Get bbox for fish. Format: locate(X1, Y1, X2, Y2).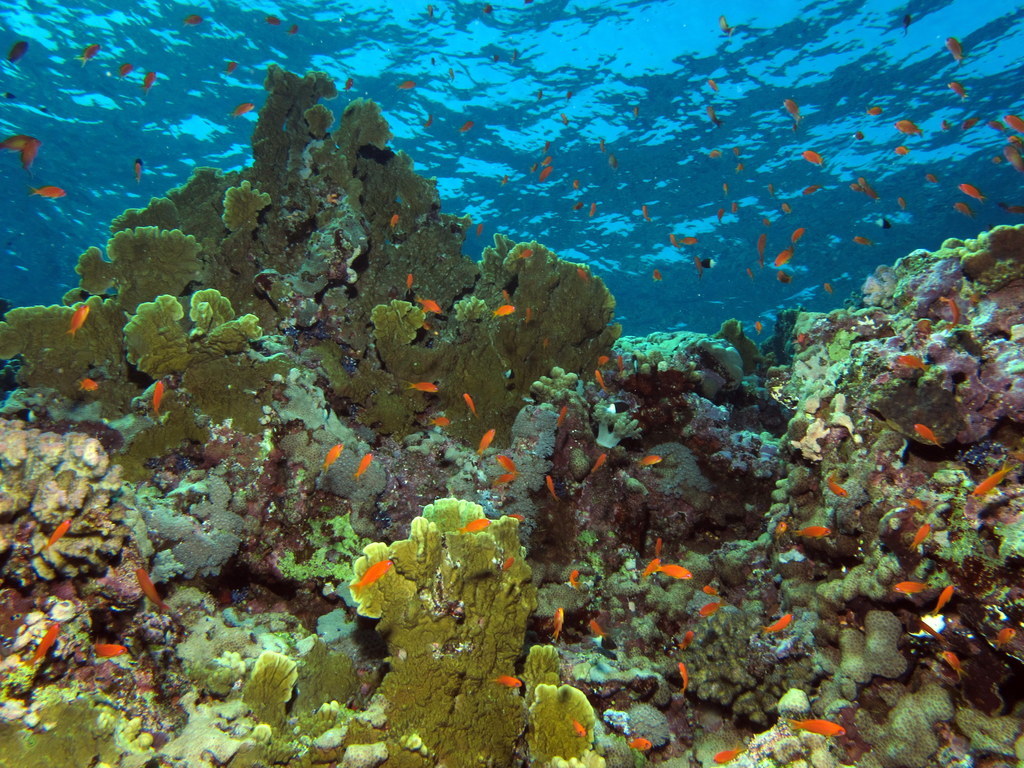
locate(390, 211, 398, 231).
